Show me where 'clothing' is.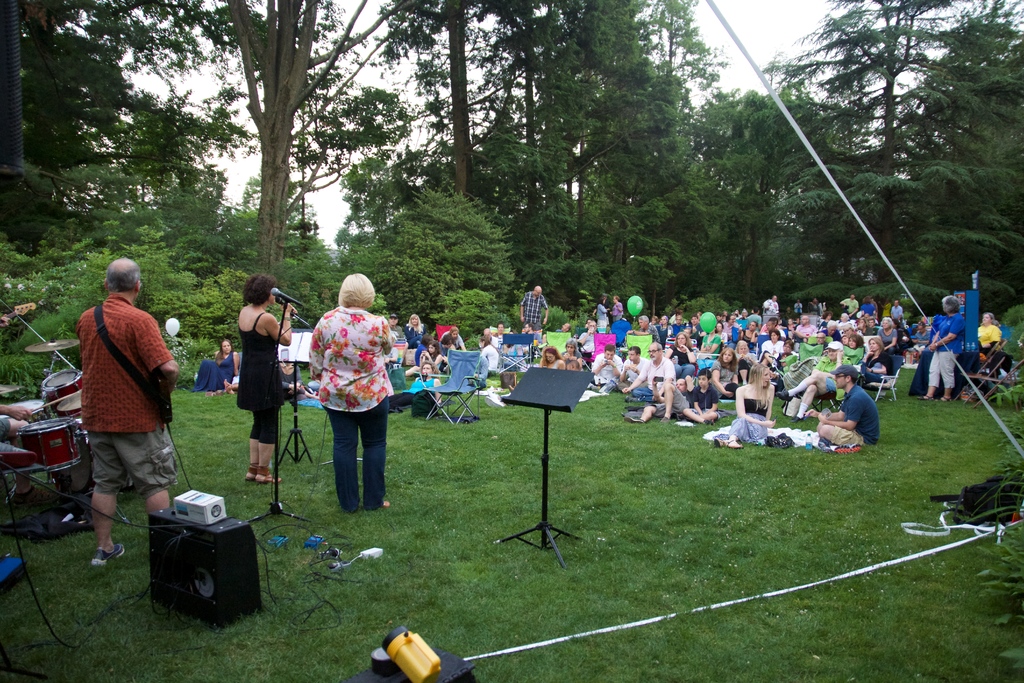
'clothing' is at select_region(743, 330, 760, 345).
